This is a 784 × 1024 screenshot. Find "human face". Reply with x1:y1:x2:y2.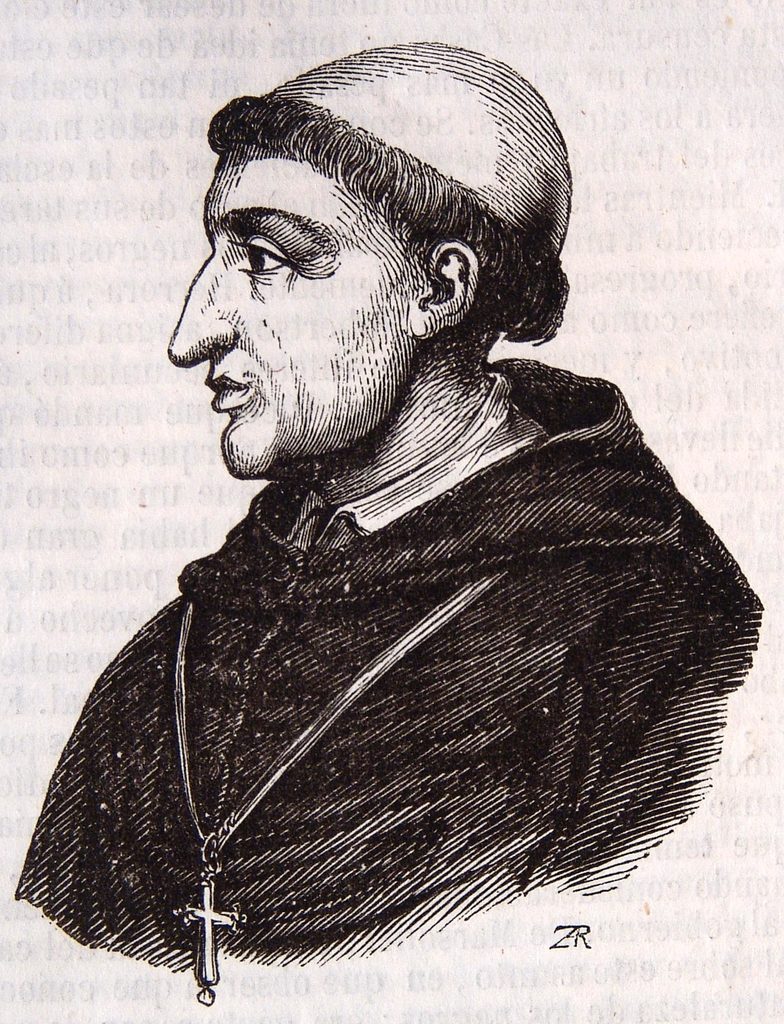
169:157:416:481.
